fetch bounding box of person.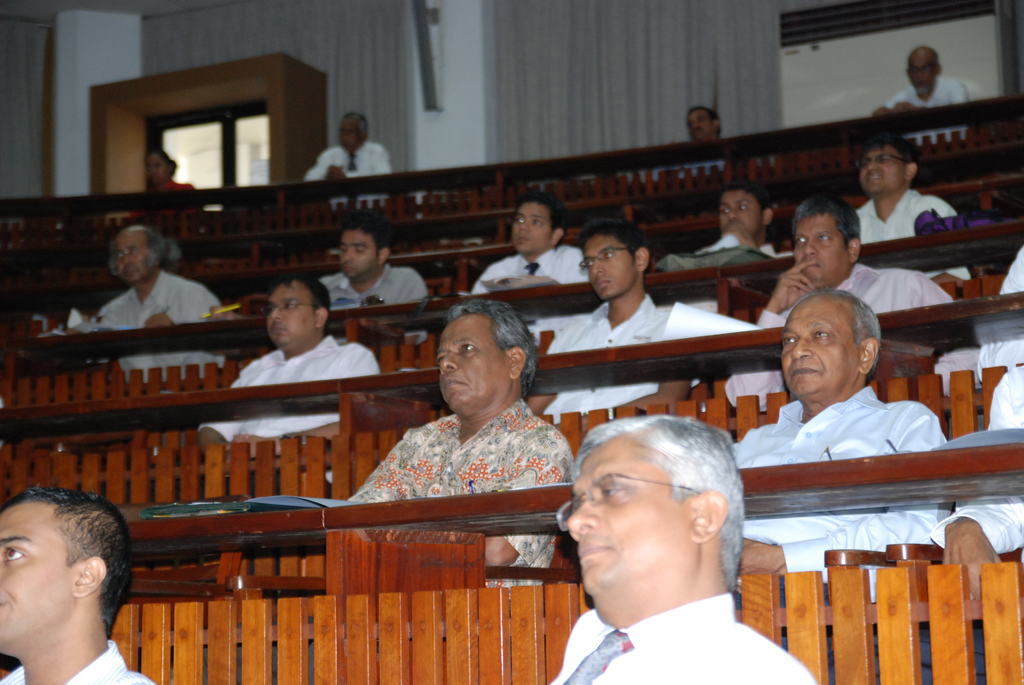
Bbox: [298, 111, 399, 211].
